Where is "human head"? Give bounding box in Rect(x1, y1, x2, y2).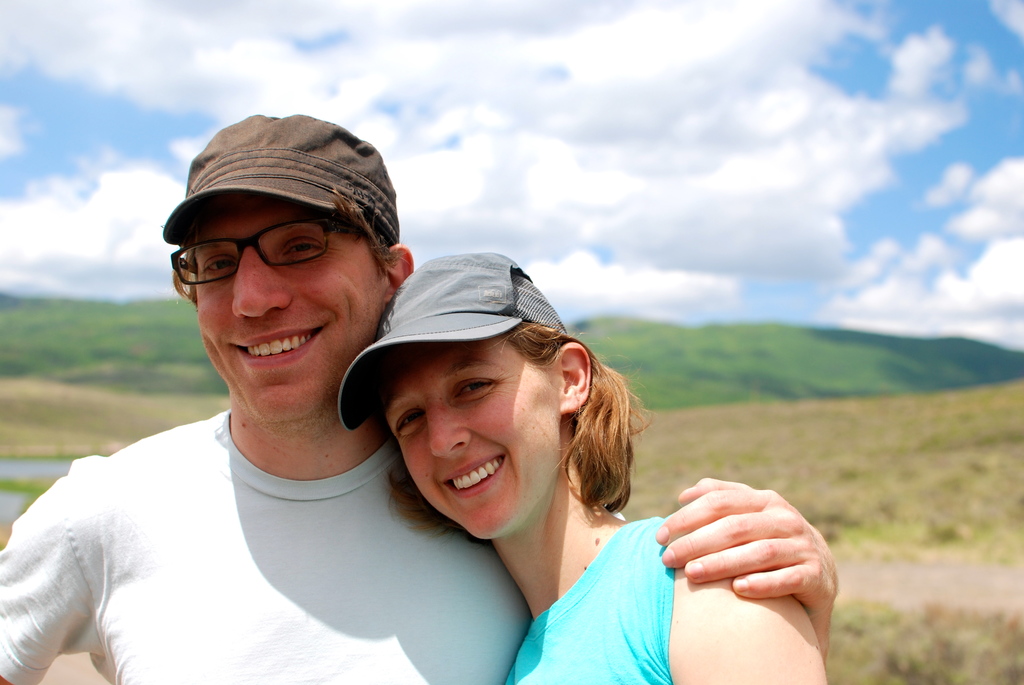
Rect(157, 111, 410, 432).
